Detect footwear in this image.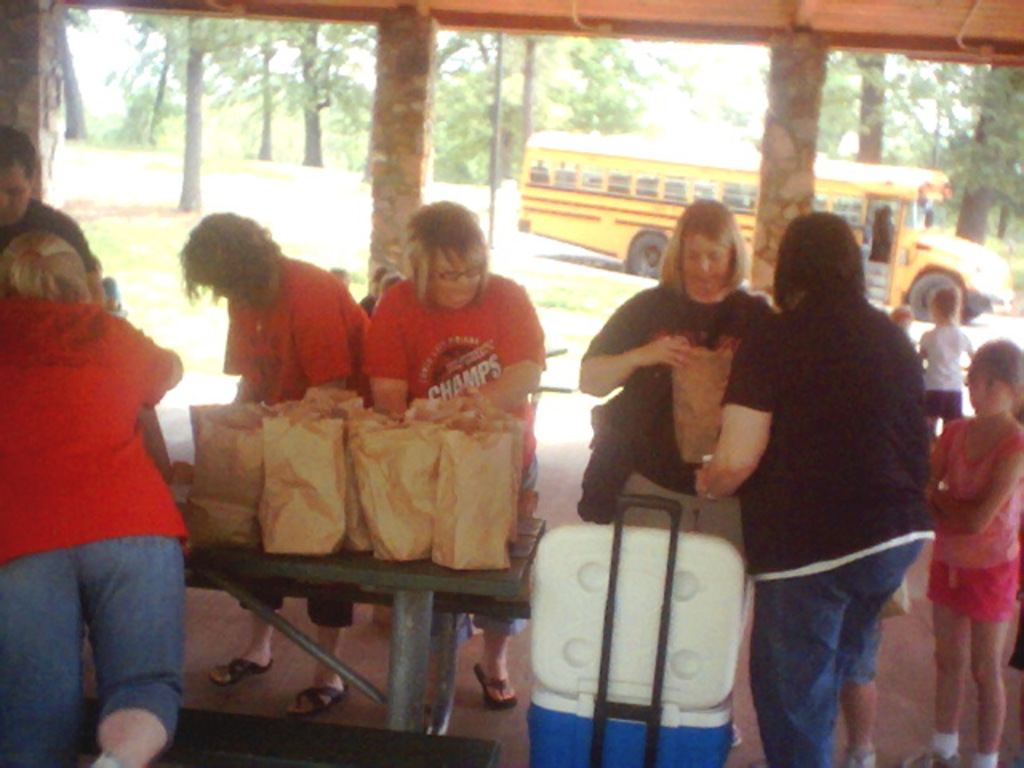
Detection: 907:733:962:766.
